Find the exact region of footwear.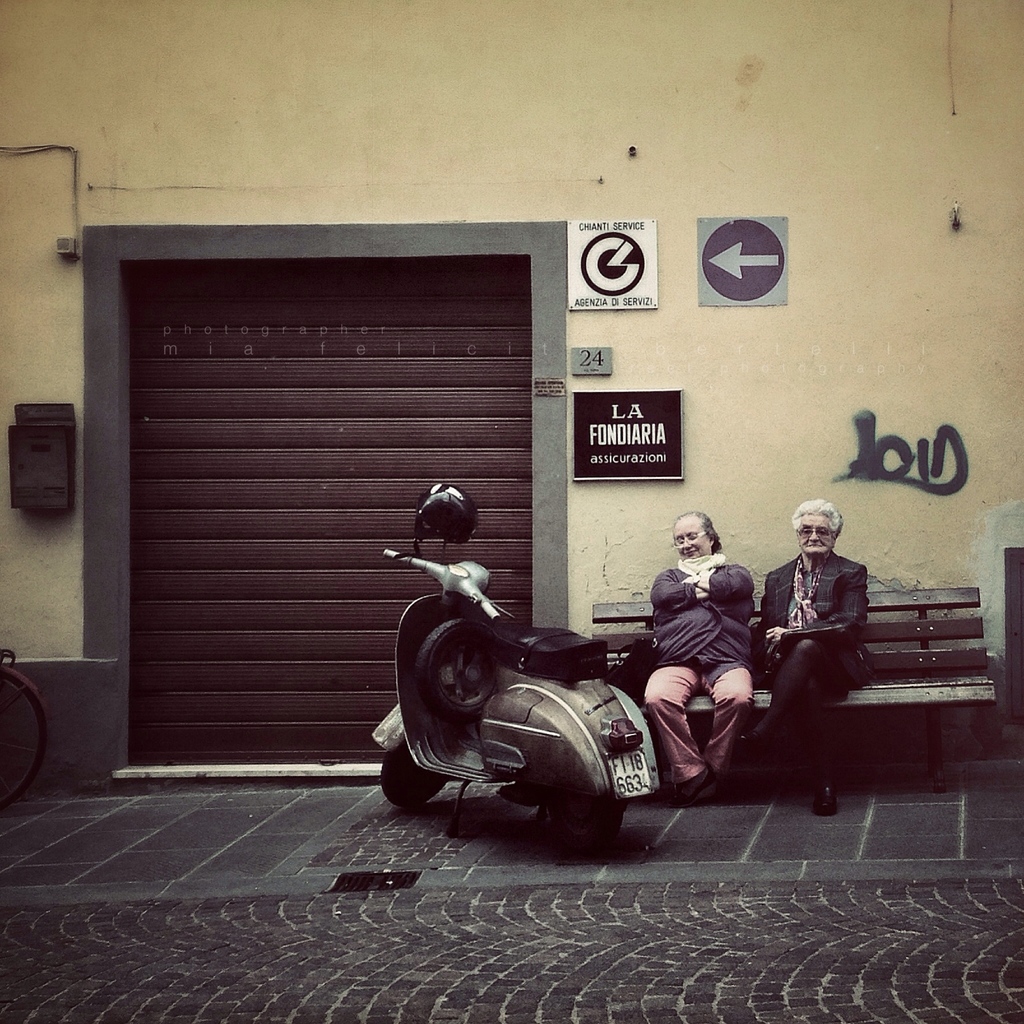
Exact region: x1=811, y1=773, x2=844, y2=817.
